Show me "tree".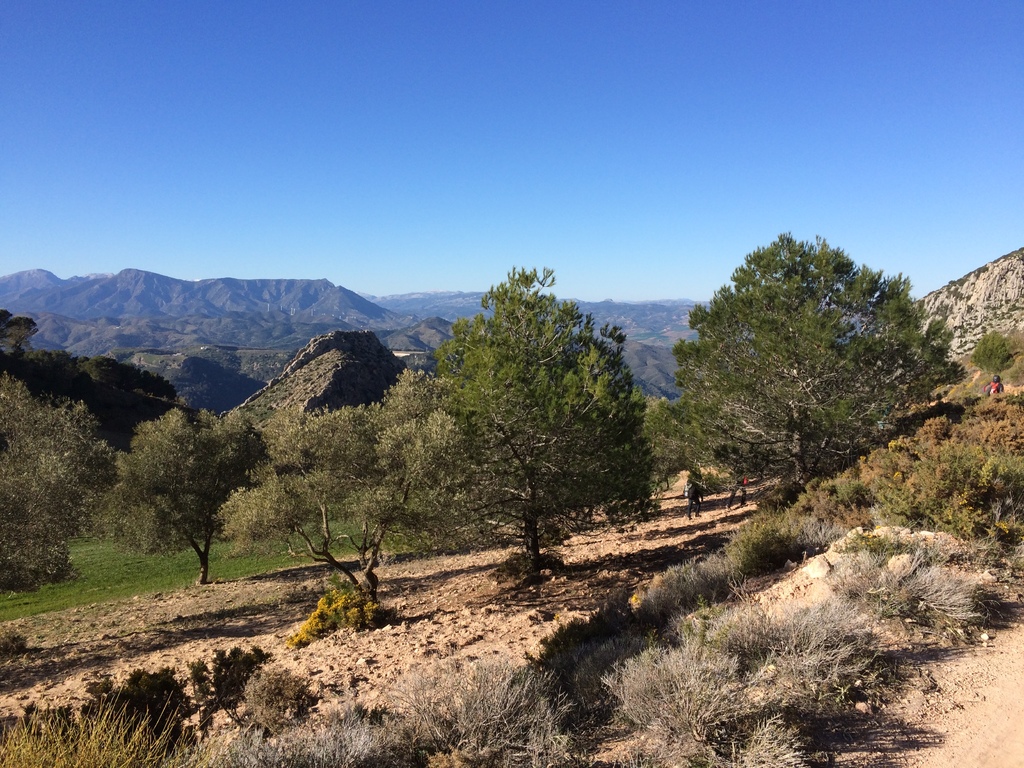
"tree" is here: {"x1": 0, "y1": 373, "x2": 117, "y2": 595}.
